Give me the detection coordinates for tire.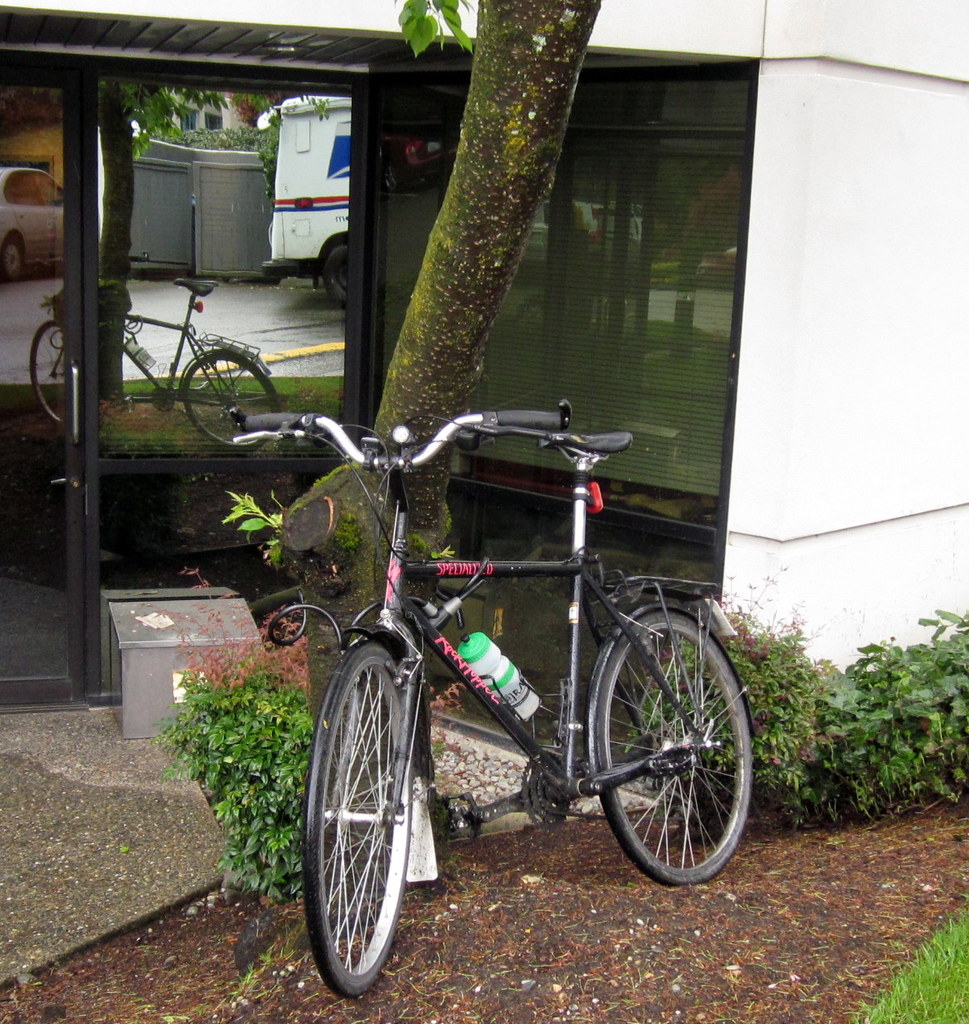
(599,599,740,910).
